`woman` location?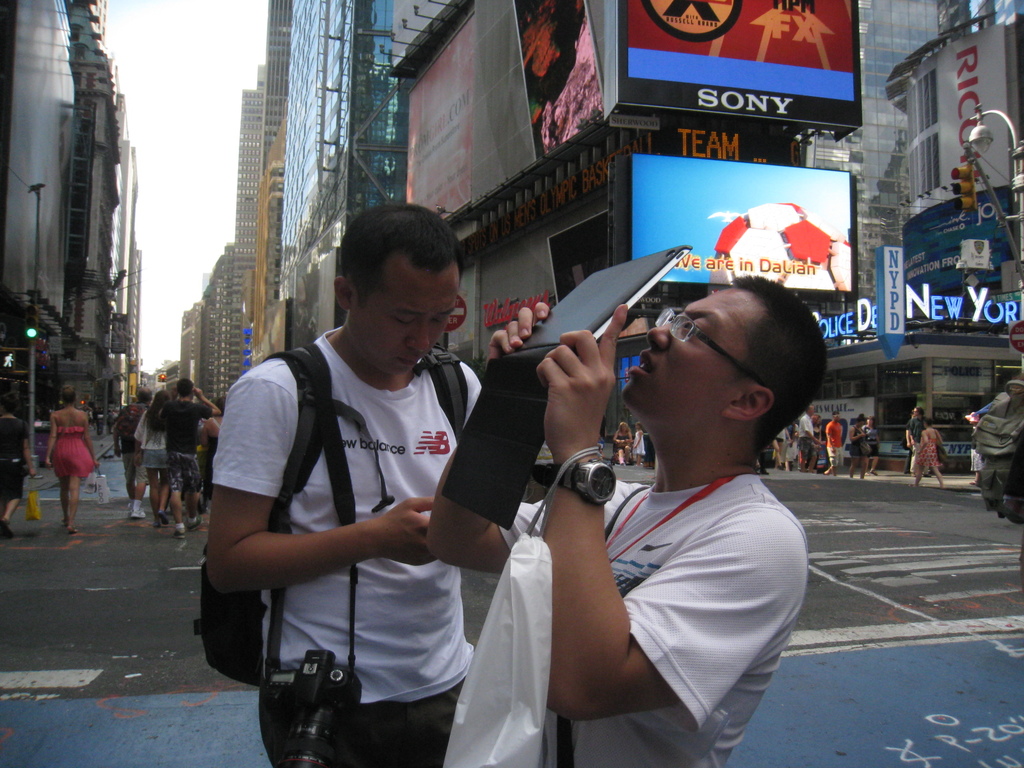
[863,417,883,472]
